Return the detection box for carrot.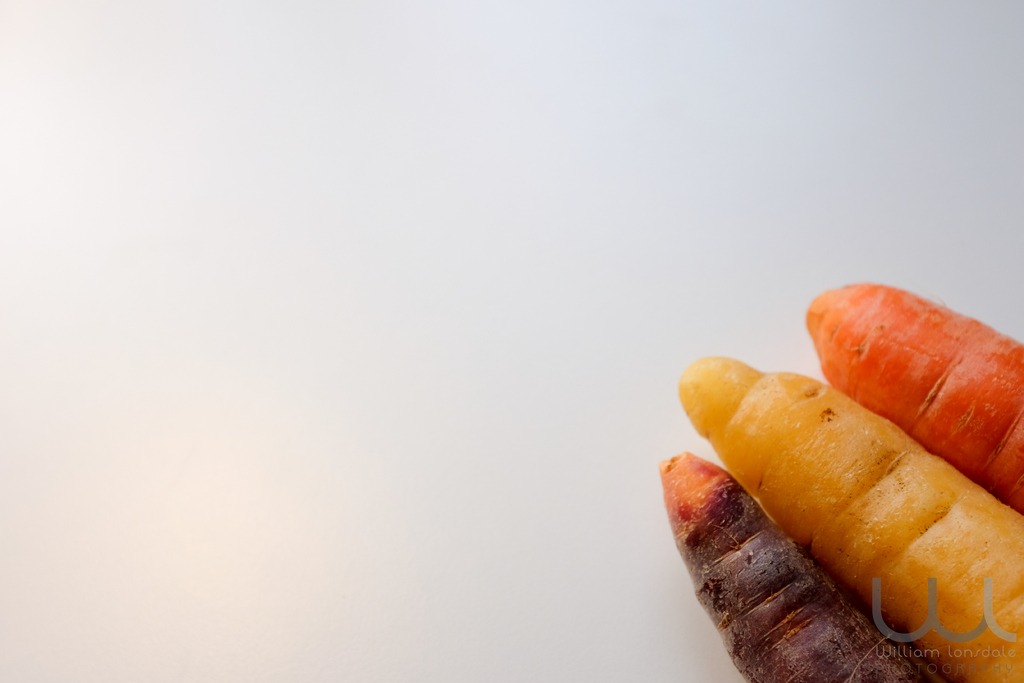
{"x1": 682, "y1": 361, "x2": 1023, "y2": 682}.
